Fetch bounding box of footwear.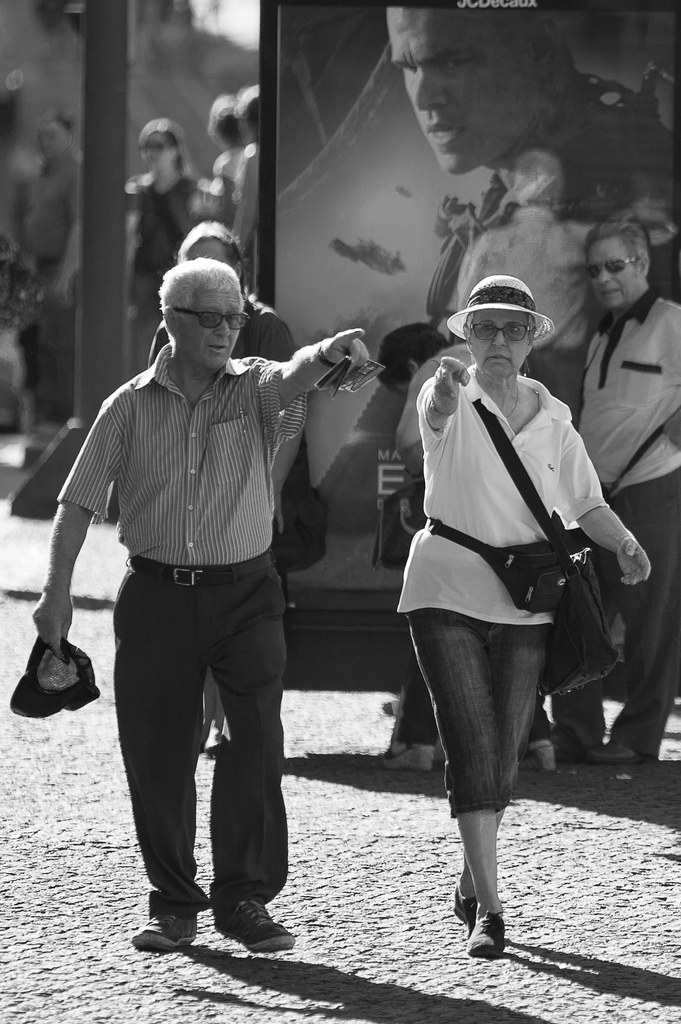
Bbox: 383:743:435:769.
